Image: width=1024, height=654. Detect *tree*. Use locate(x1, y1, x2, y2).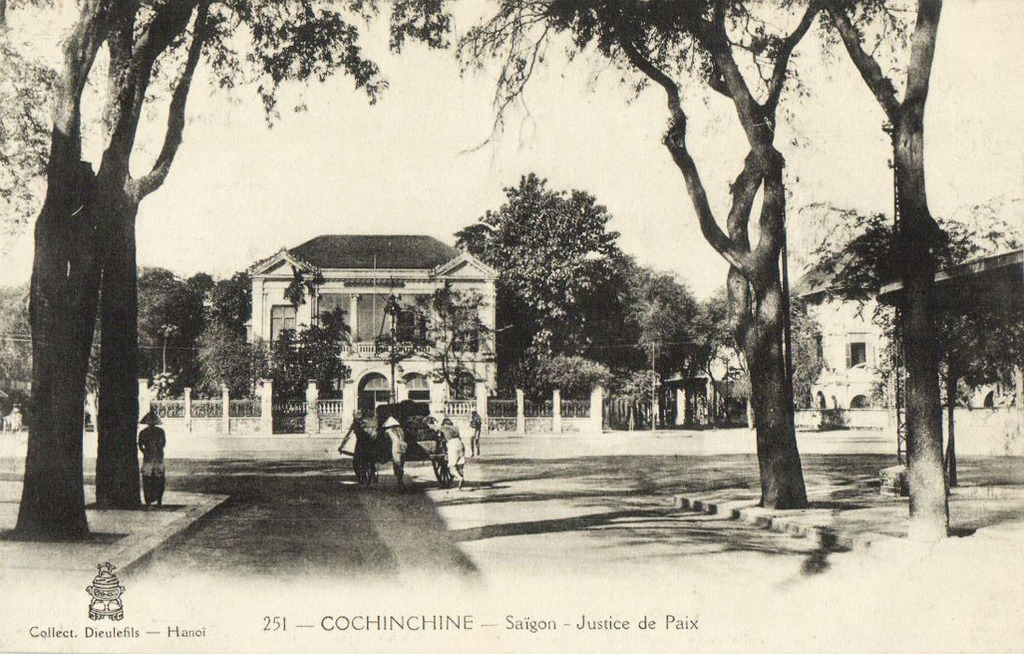
locate(13, 21, 213, 531).
